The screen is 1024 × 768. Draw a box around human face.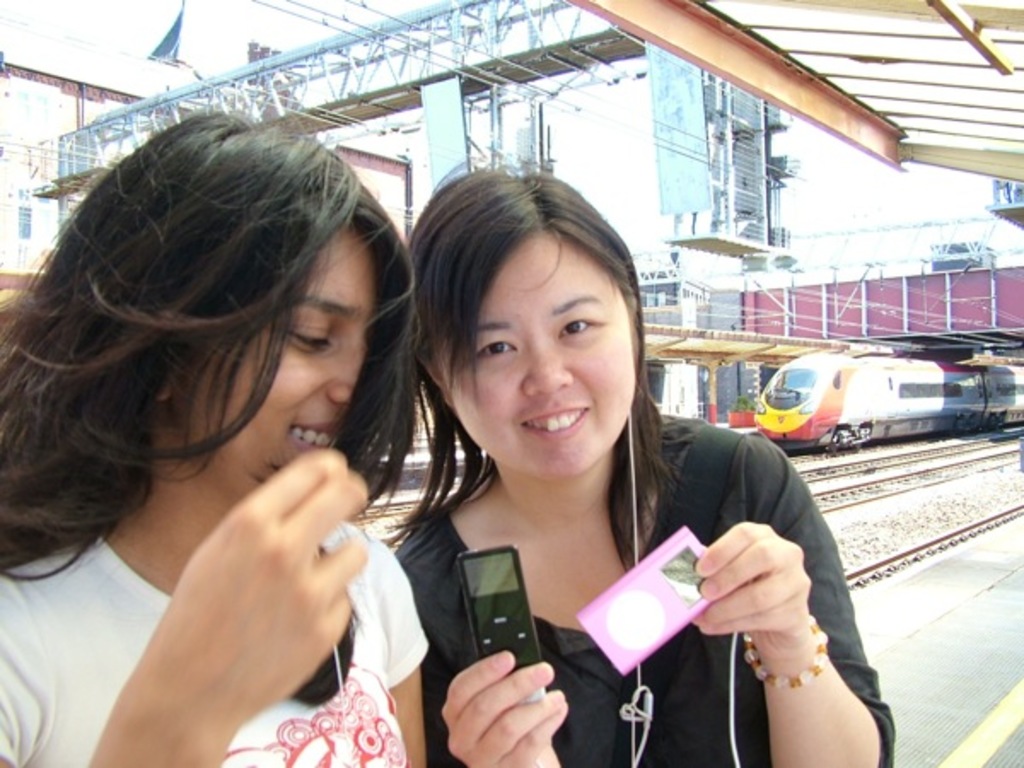
{"x1": 439, "y1": 232, "x2": 637, "y2": 483}.
